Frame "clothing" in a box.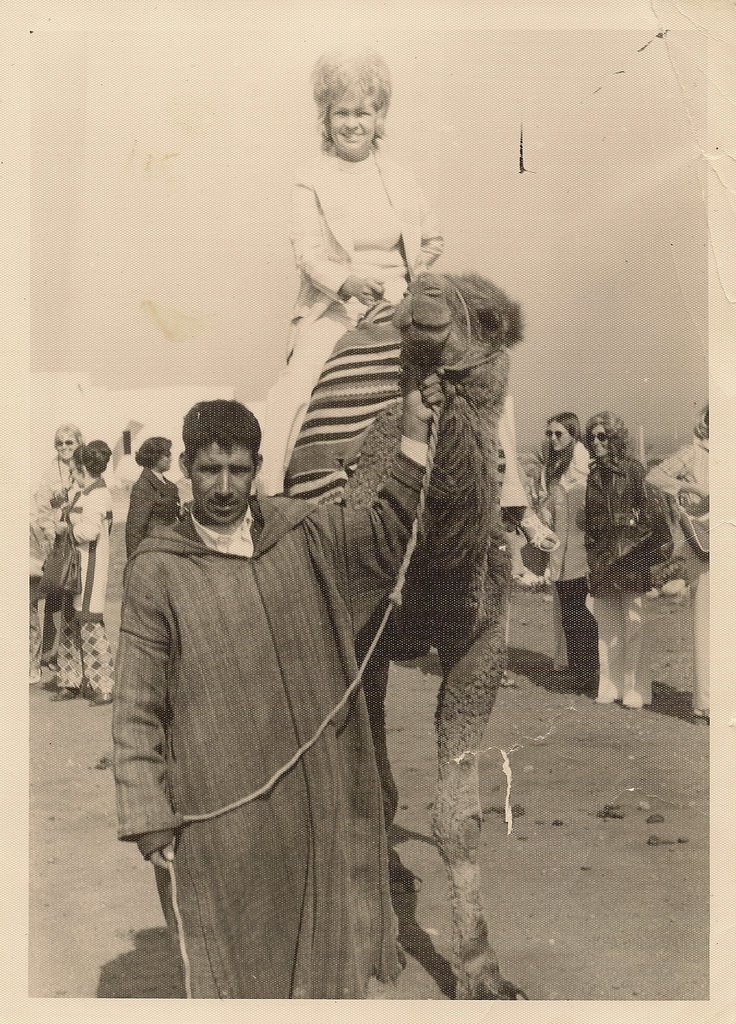
(left=258, top=140, right=529, bottom=509).
